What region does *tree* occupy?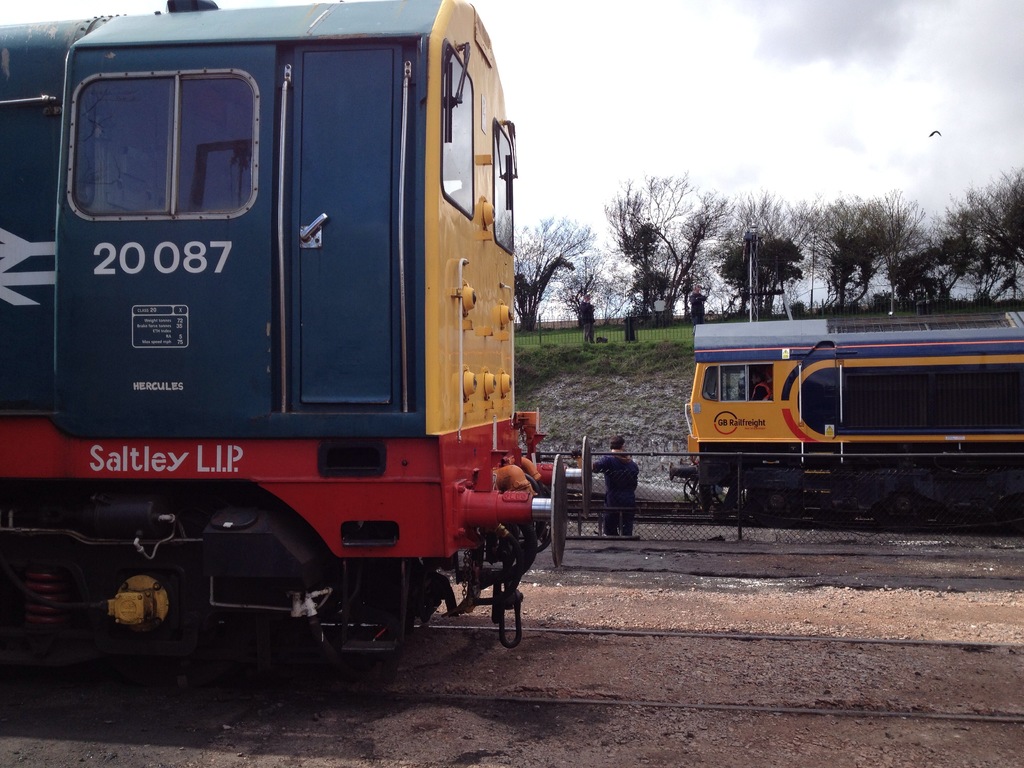
x1=657 y1=236 x2=737 y2=319.
